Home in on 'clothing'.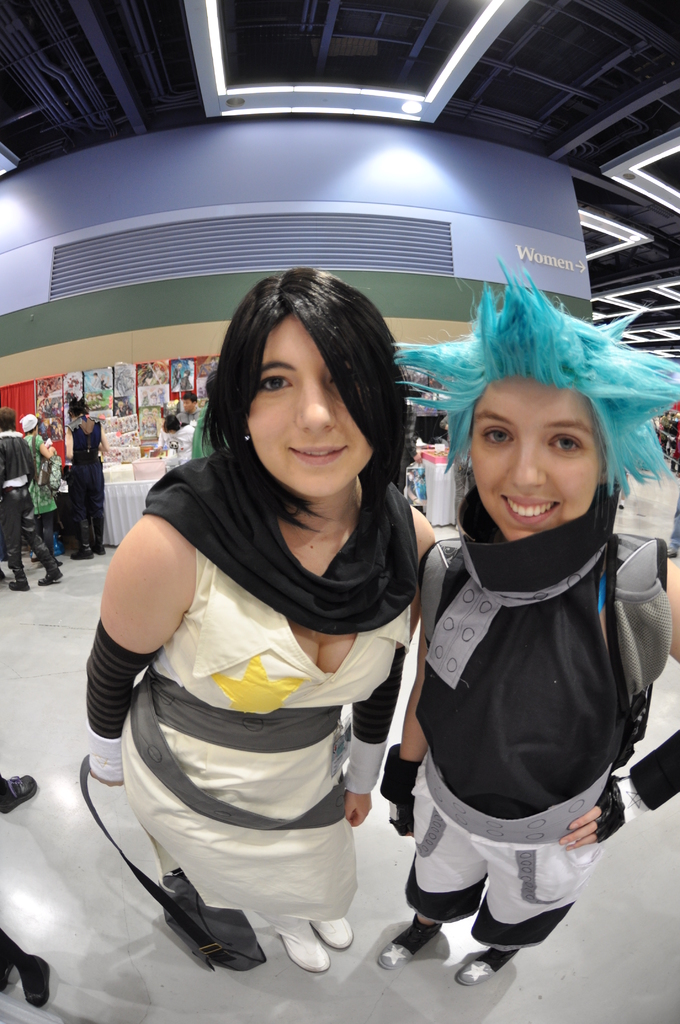
Homed in at detection(37, 433, 70, 500).
